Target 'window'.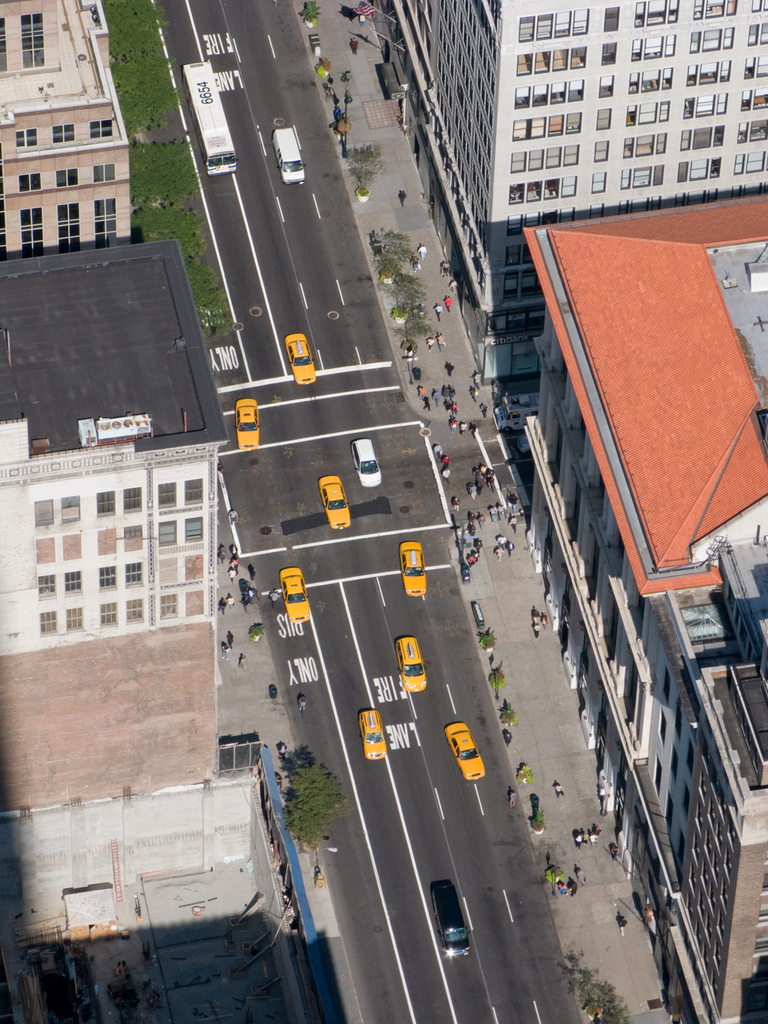
Target region: (x1=739, y1=120, x2=745, y2=140).
